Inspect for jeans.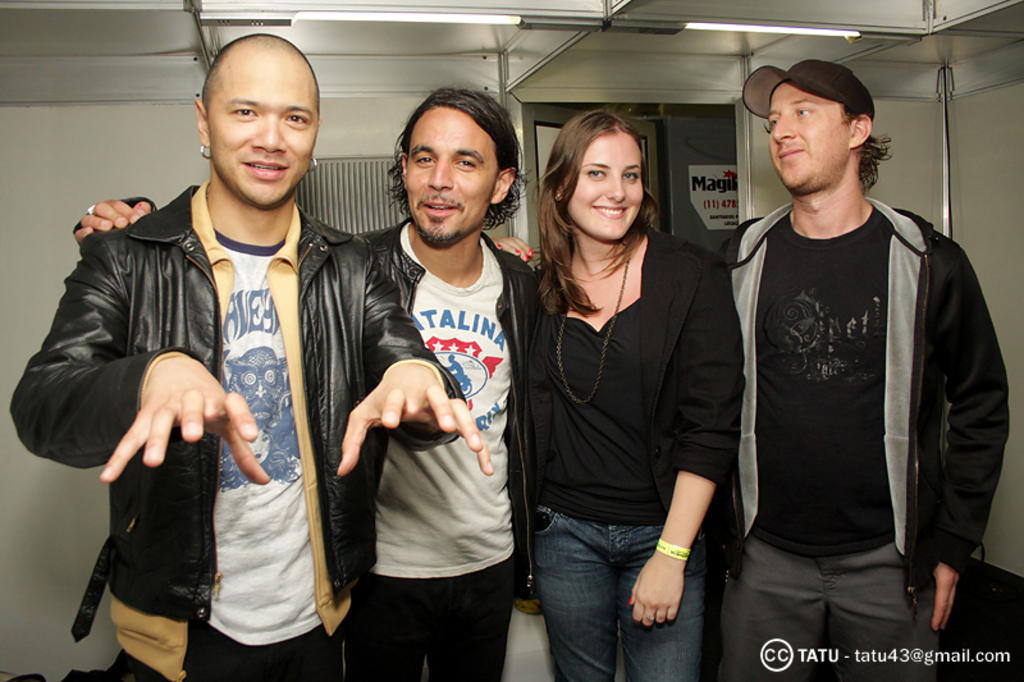
Inspection: x1=335, y1=557, x2=517, y2=681.
